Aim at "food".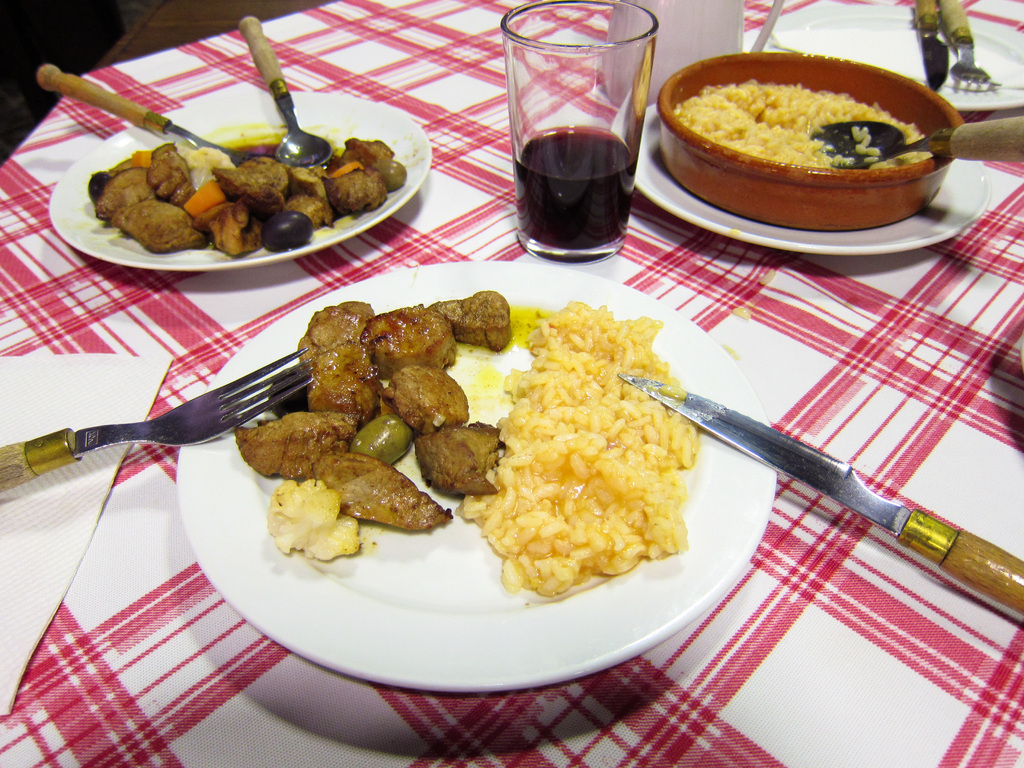
Aimed at 668, 77, 932, 155.
